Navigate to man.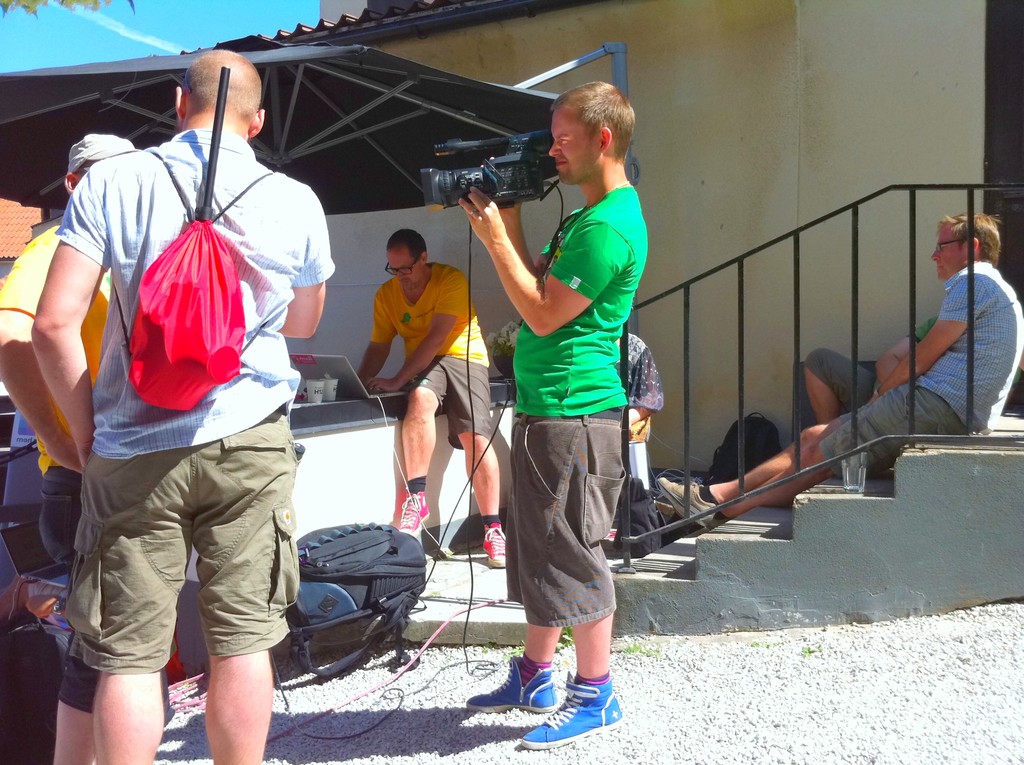
Navigation target: [461,82,627,753].
